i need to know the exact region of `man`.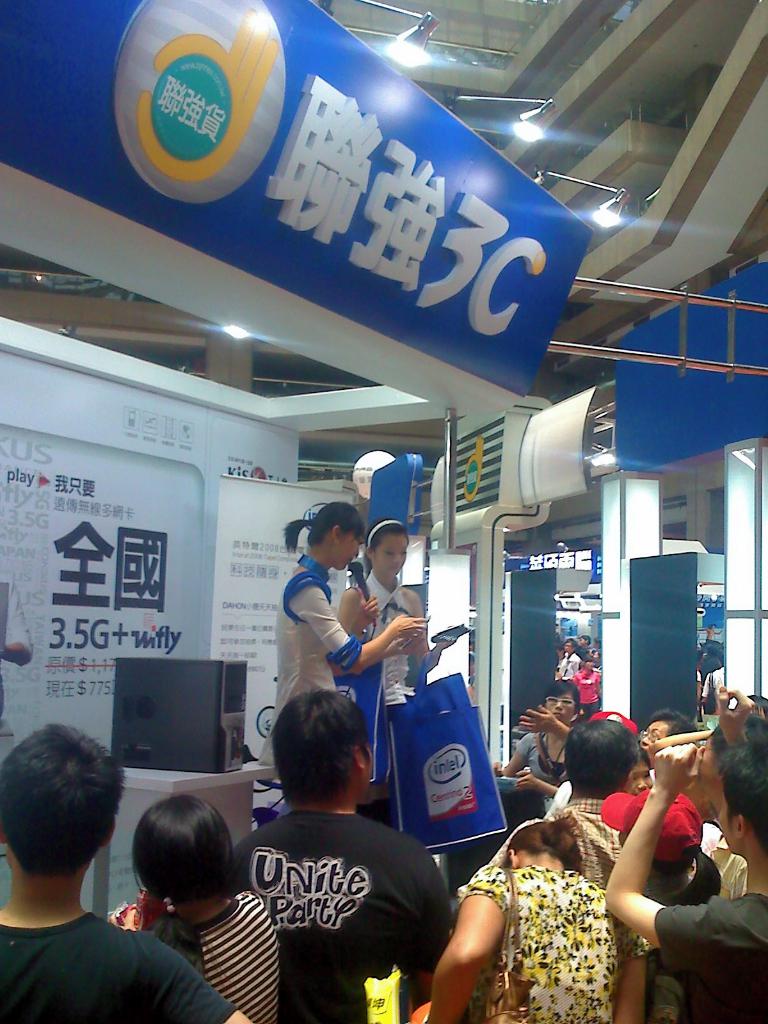
Region: [605, 684, 767, 1023].
